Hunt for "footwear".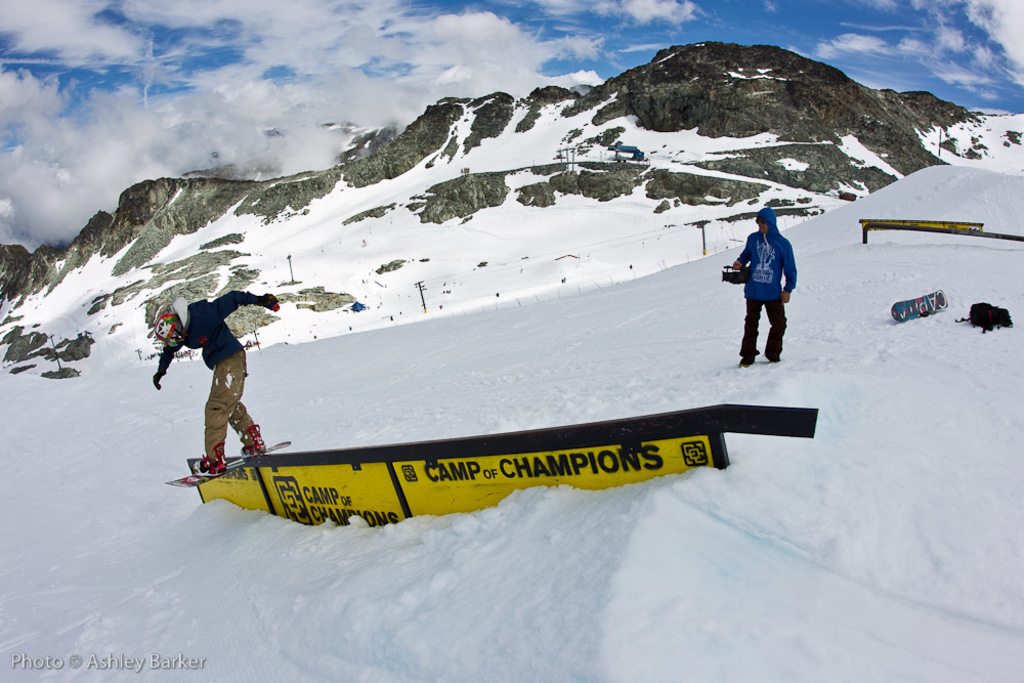
Hunted down at [764, 347, 780, 361].
